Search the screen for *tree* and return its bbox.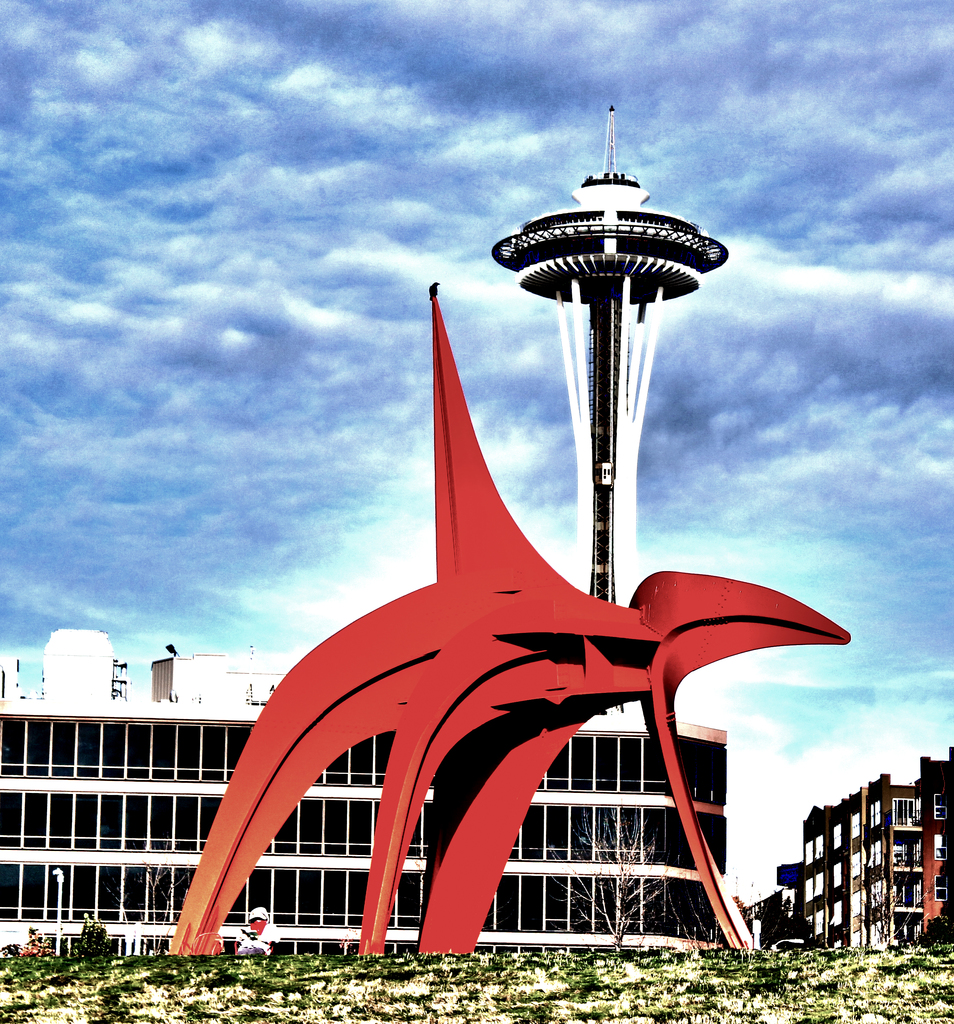
Found: <box>554,794,670,957</box>.
